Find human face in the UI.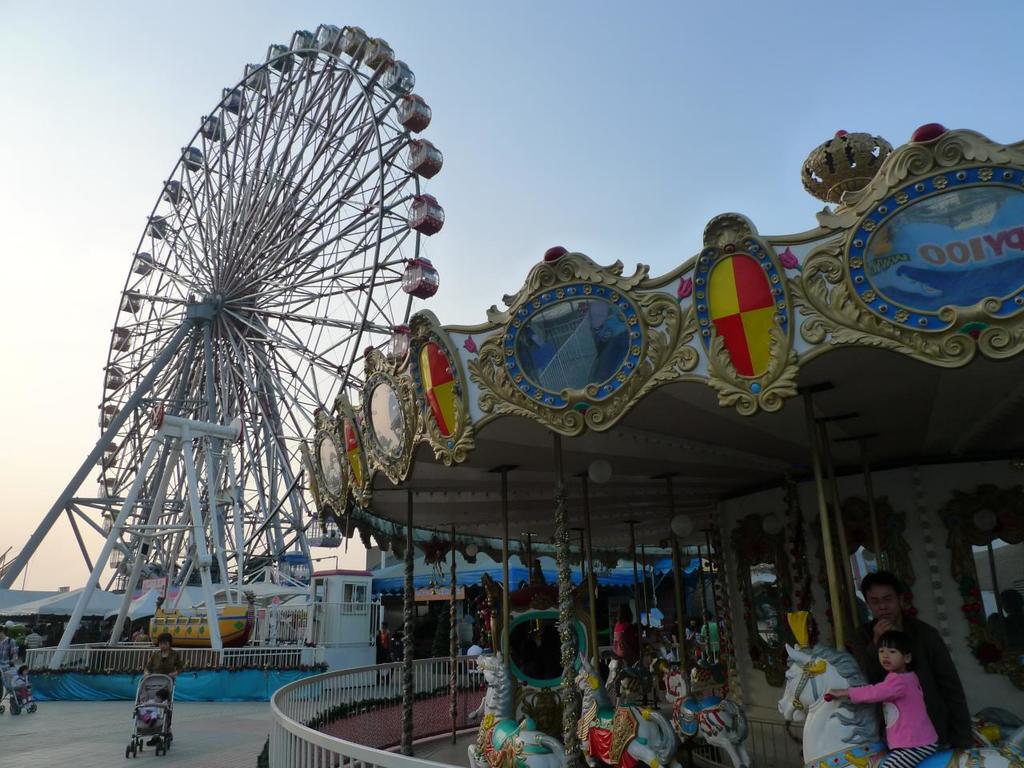
UI element at {"x1": 874, "y1": 648, "x2": 900, "y2": 670}.
